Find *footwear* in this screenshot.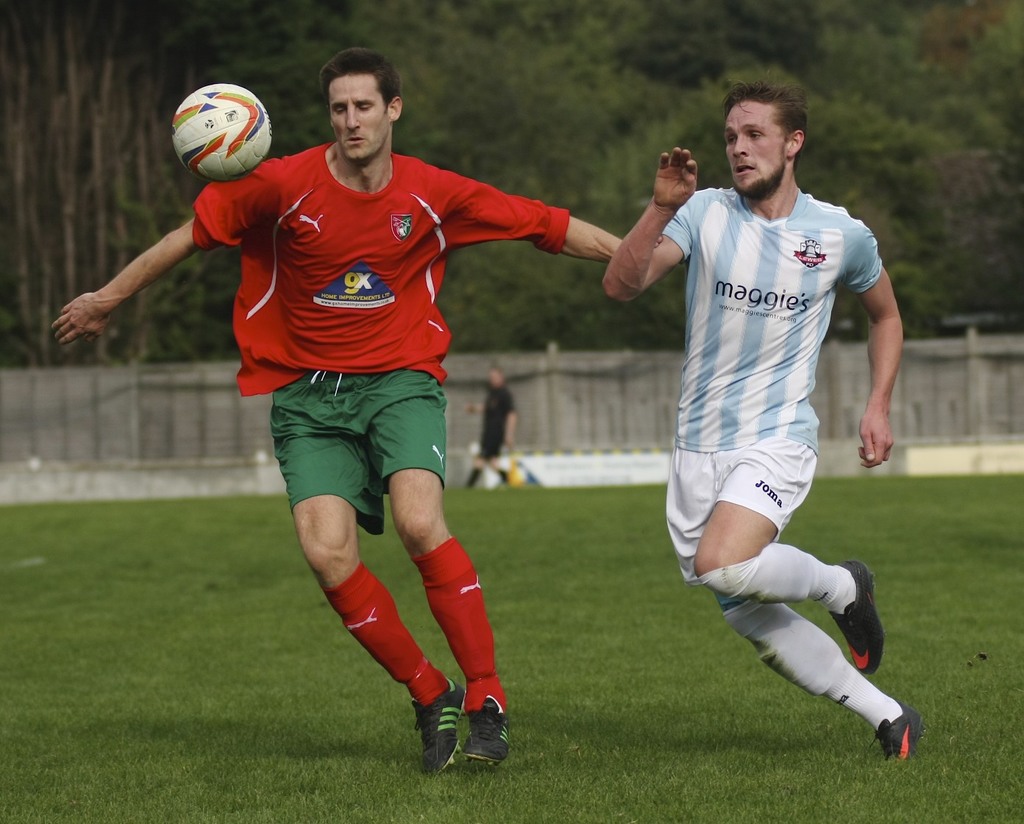
The bounding box for *footwear* is [414,674,469,779].
